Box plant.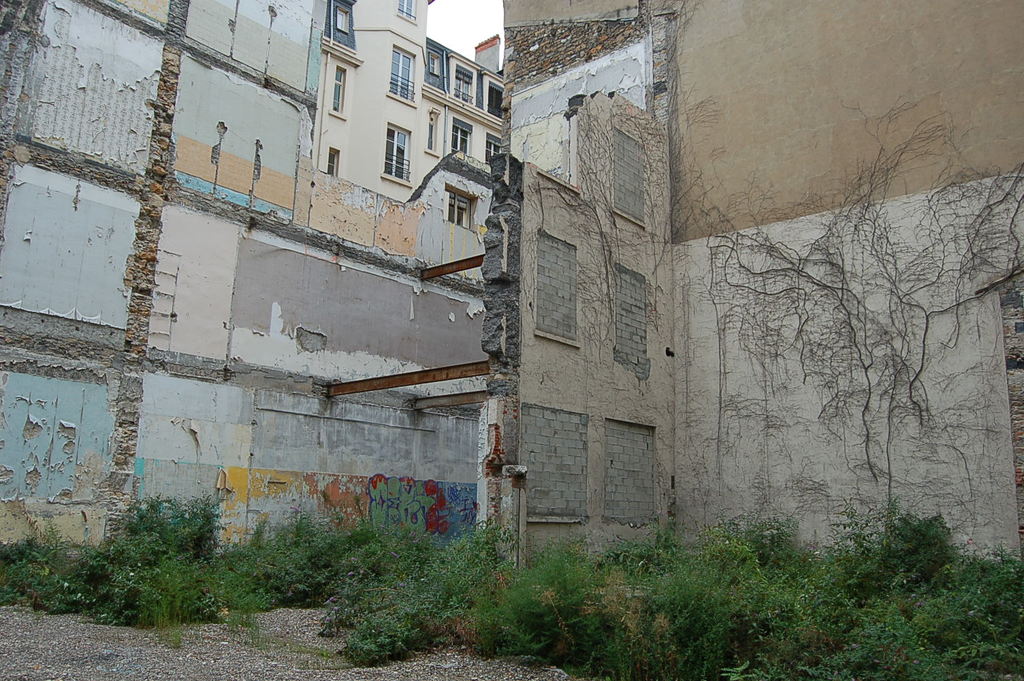
(left=67, top=486, right=242, bottom=627).
